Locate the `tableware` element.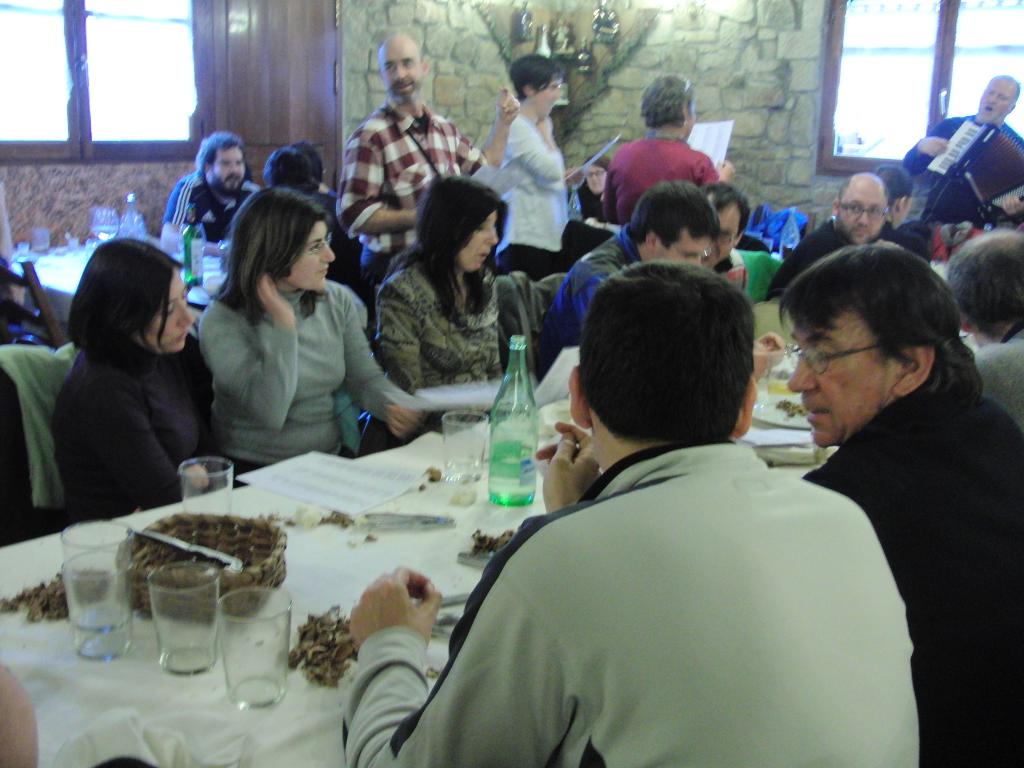
Element bbox: 445 410 492 484.
